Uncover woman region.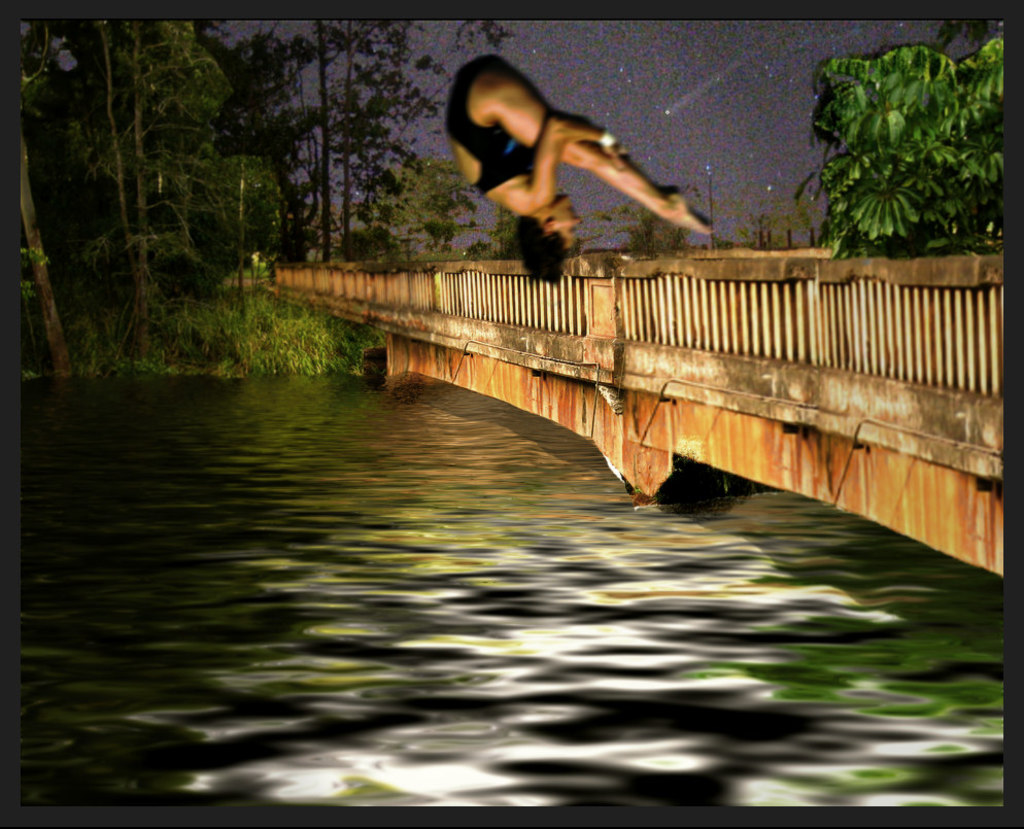
Uncovered: l=438, t=56, r=713, b=288.
